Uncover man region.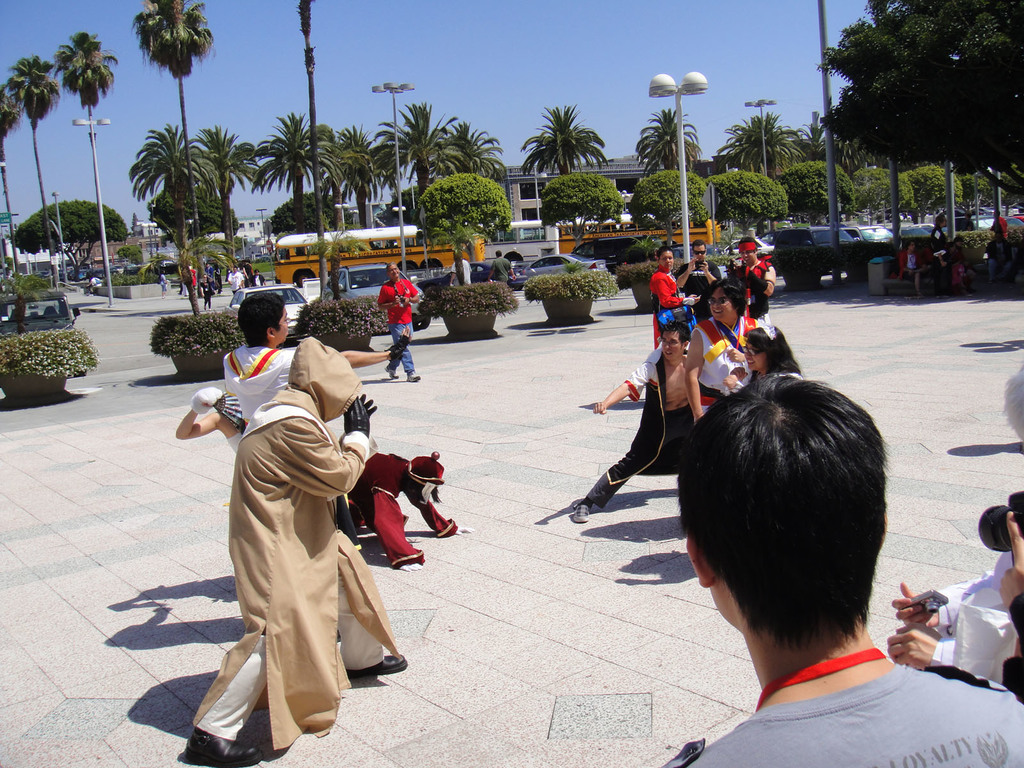
Uncovered: pyautogui.locateOnScreen(571, 320, 694, 522).
